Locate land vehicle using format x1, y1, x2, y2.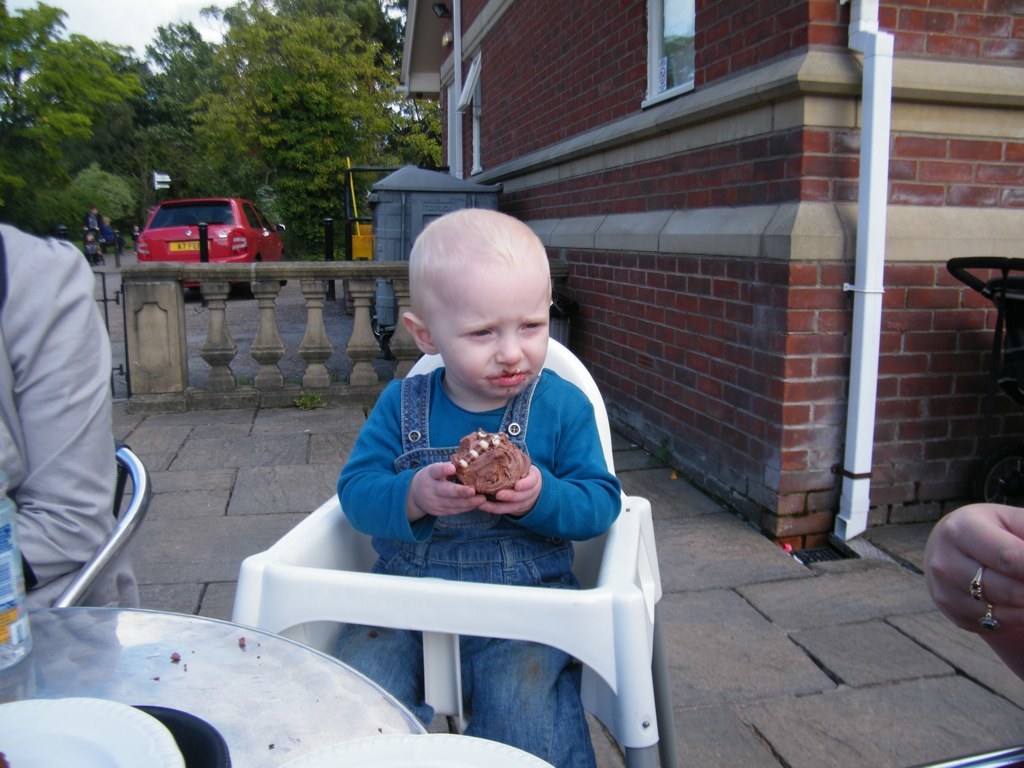
133, 186, 284, 274.
